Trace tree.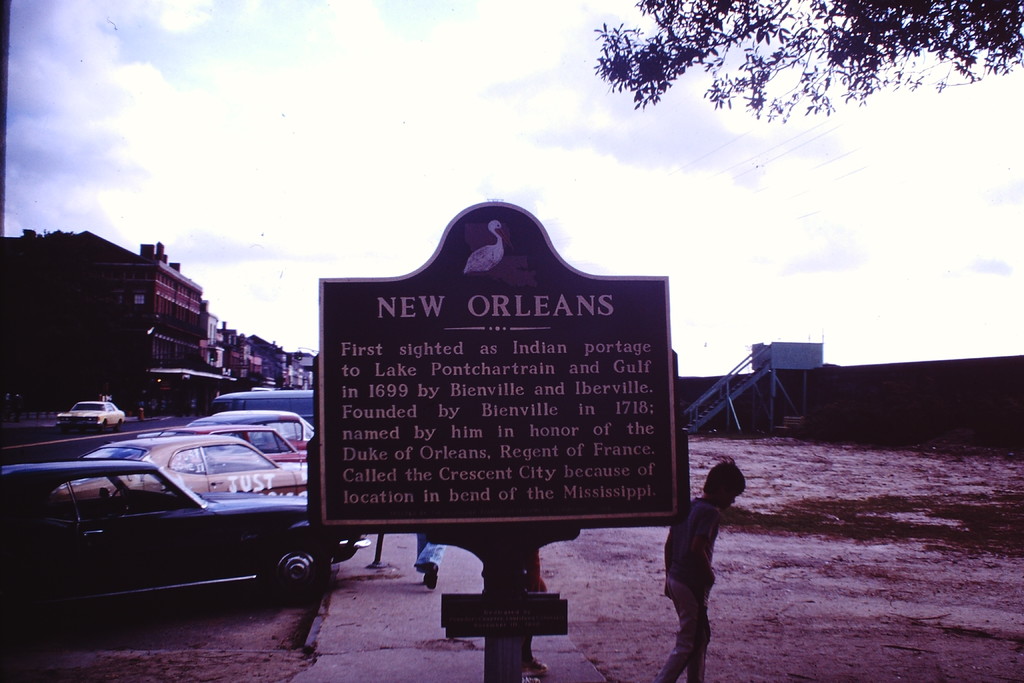
Traced to Rect(588, 0, 1023, 126).
